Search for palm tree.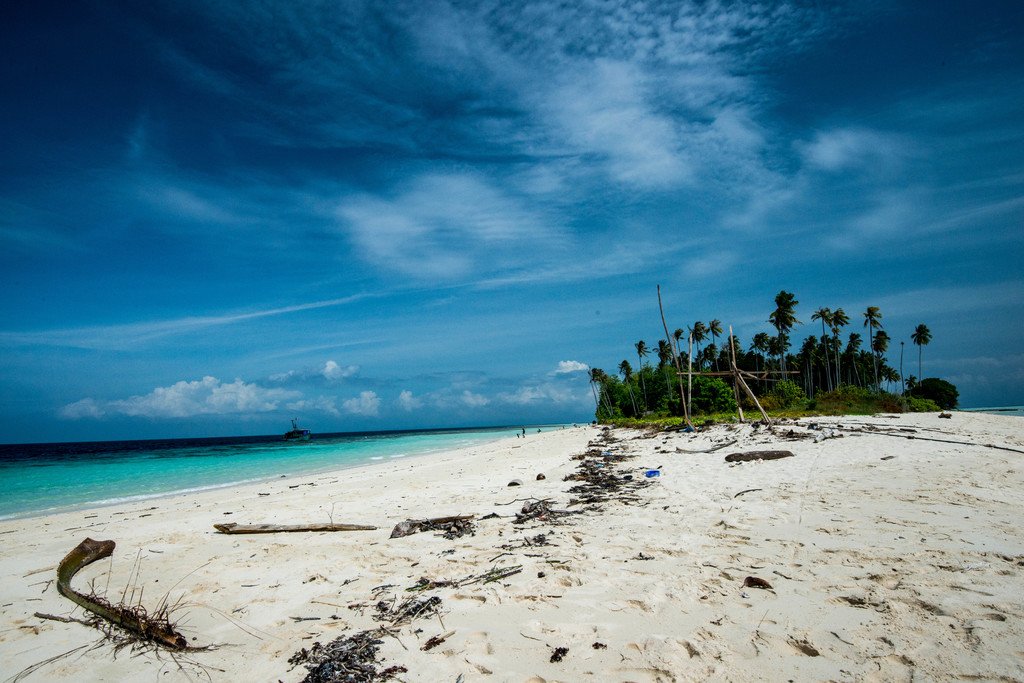
Found at <box>831,309,862,358</box>.
